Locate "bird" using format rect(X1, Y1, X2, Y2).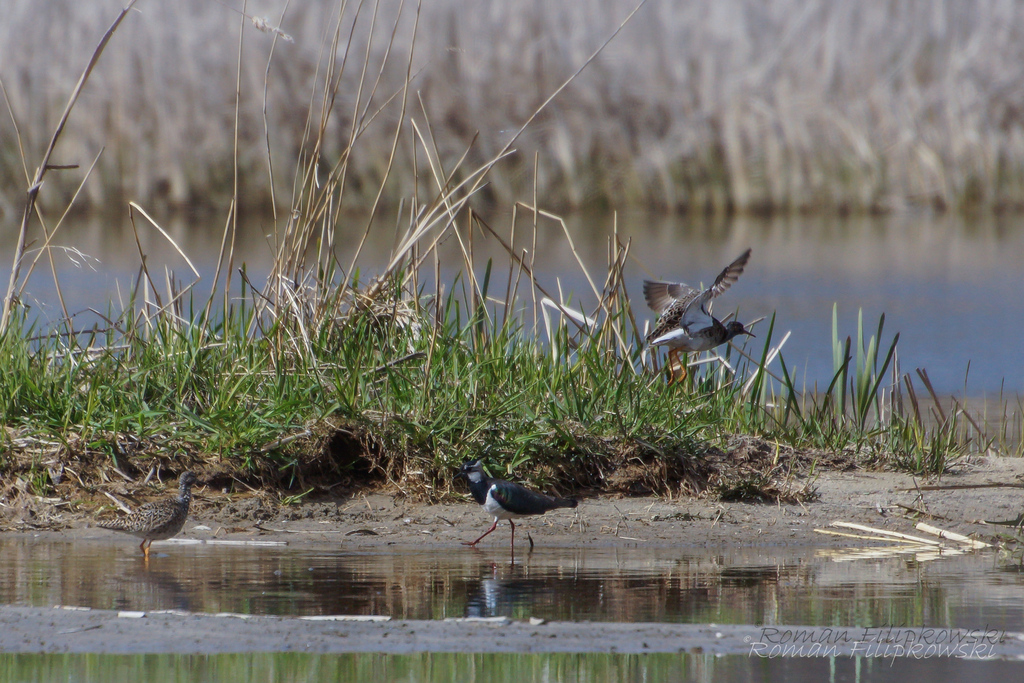
rect(649, 318, 754, 382).
